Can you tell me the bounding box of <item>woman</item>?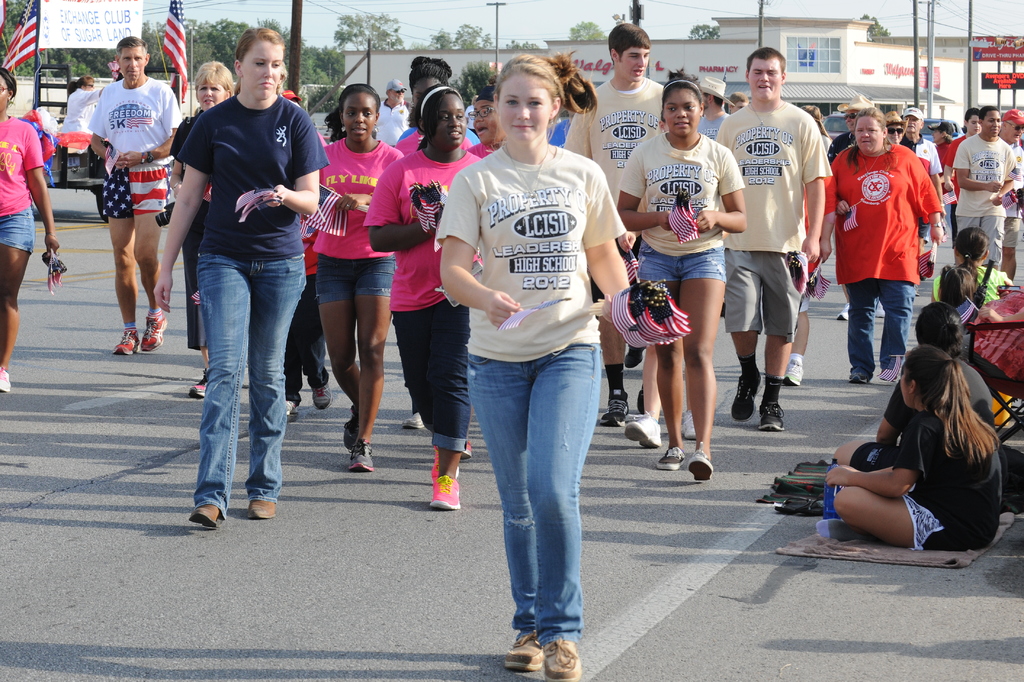
box(0, 69, 59, 394).
